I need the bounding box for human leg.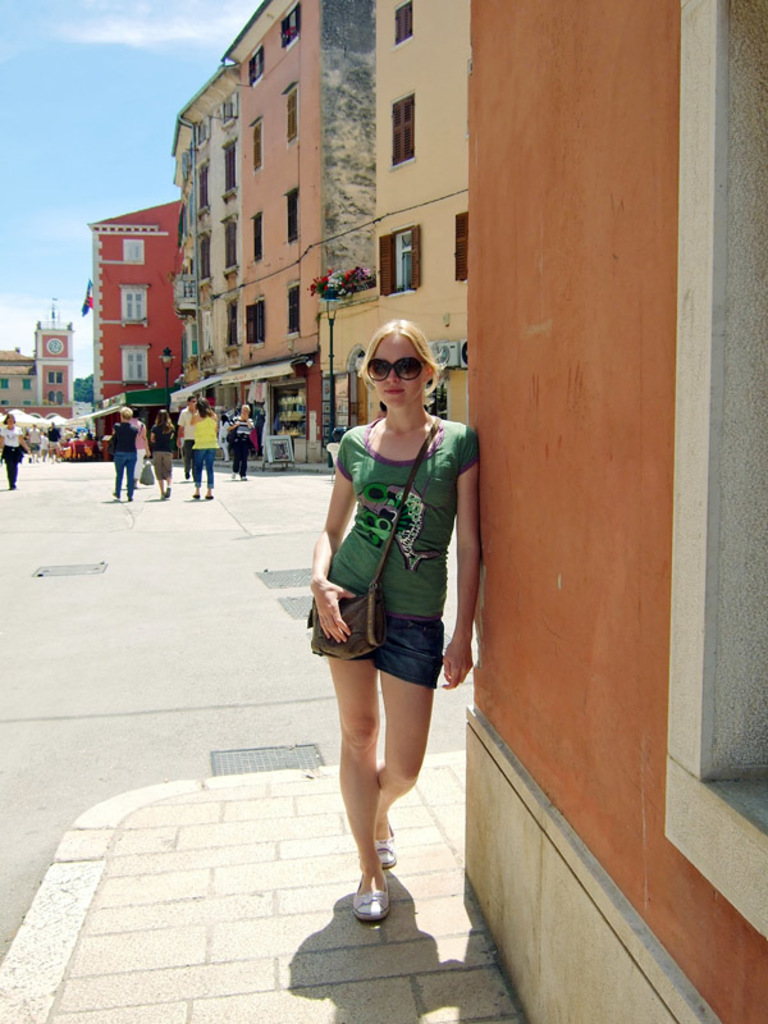
Here it is: Rect(197, 451, 209, 498).
